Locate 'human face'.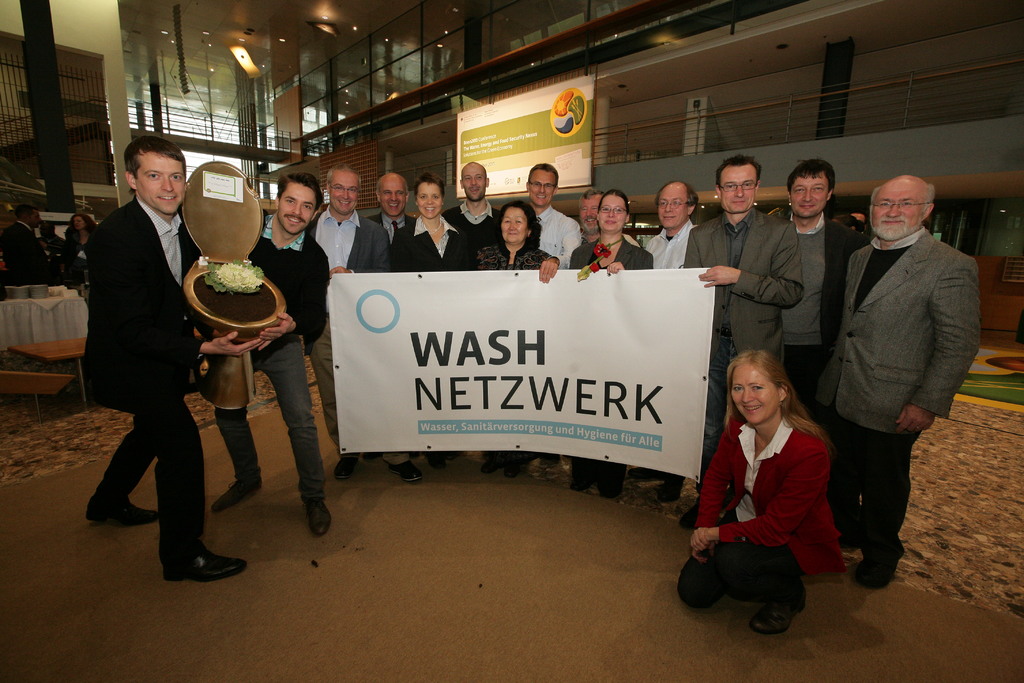
Bounding box: [381, 181, 405, 217].
